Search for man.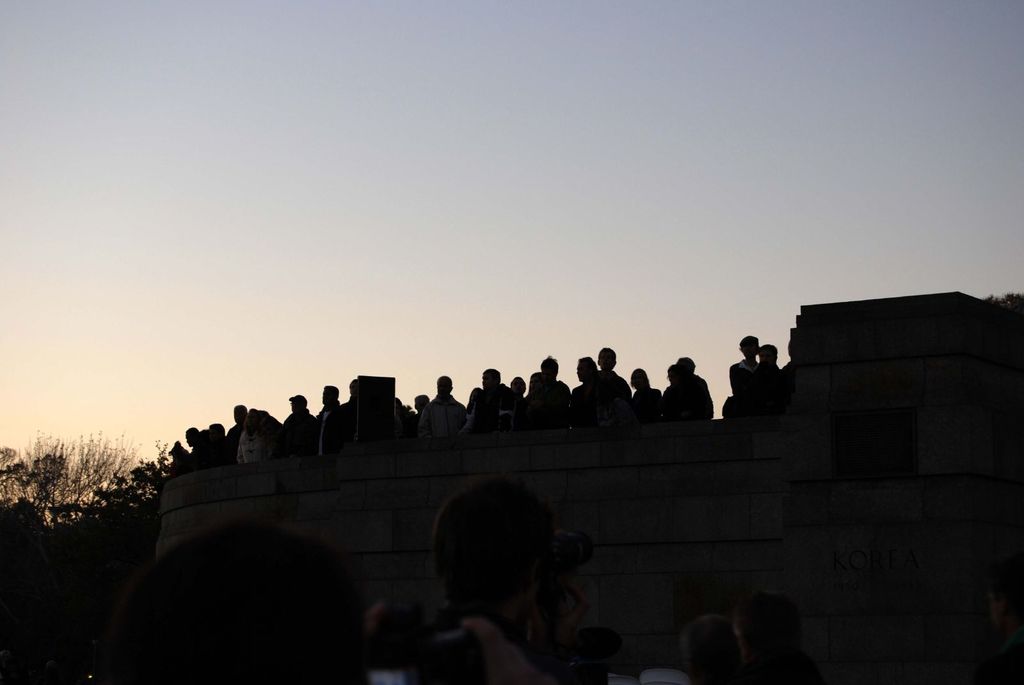
Found at 509:373:522:393.
